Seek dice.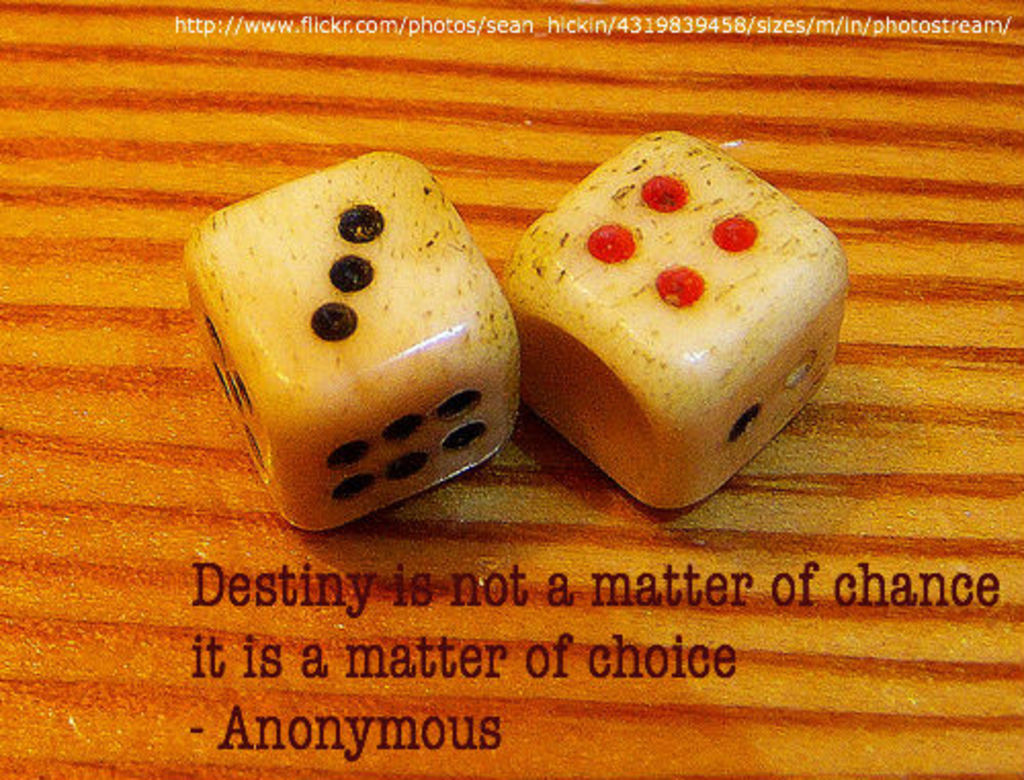
{"left": 186, "top": 147, "right": 522, "bottom": 536}.
